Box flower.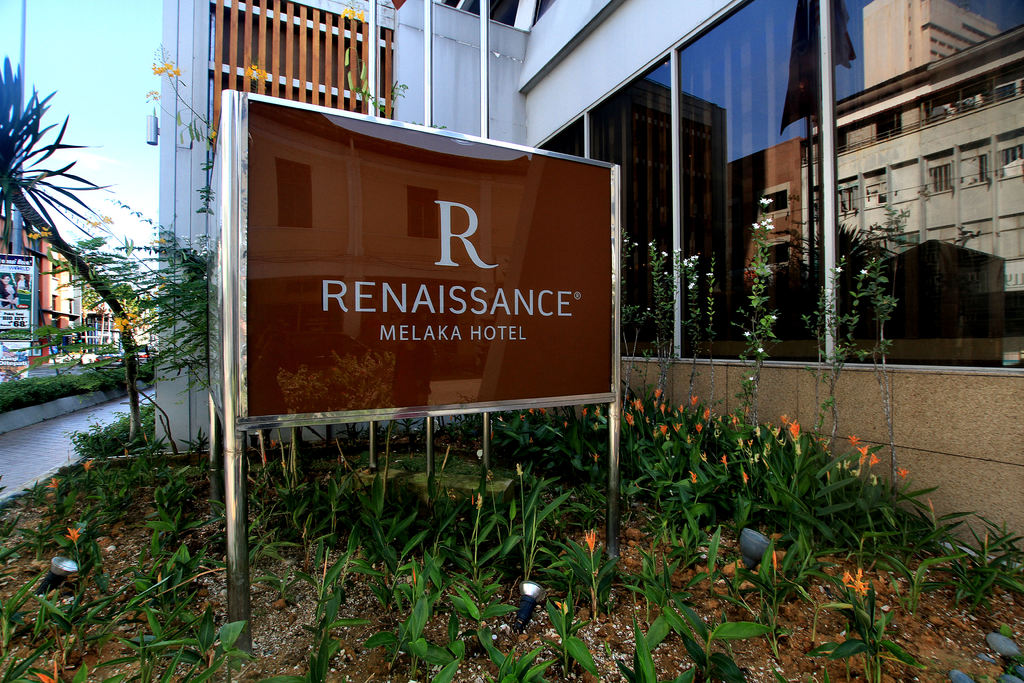
81, 461, 90, 470.
